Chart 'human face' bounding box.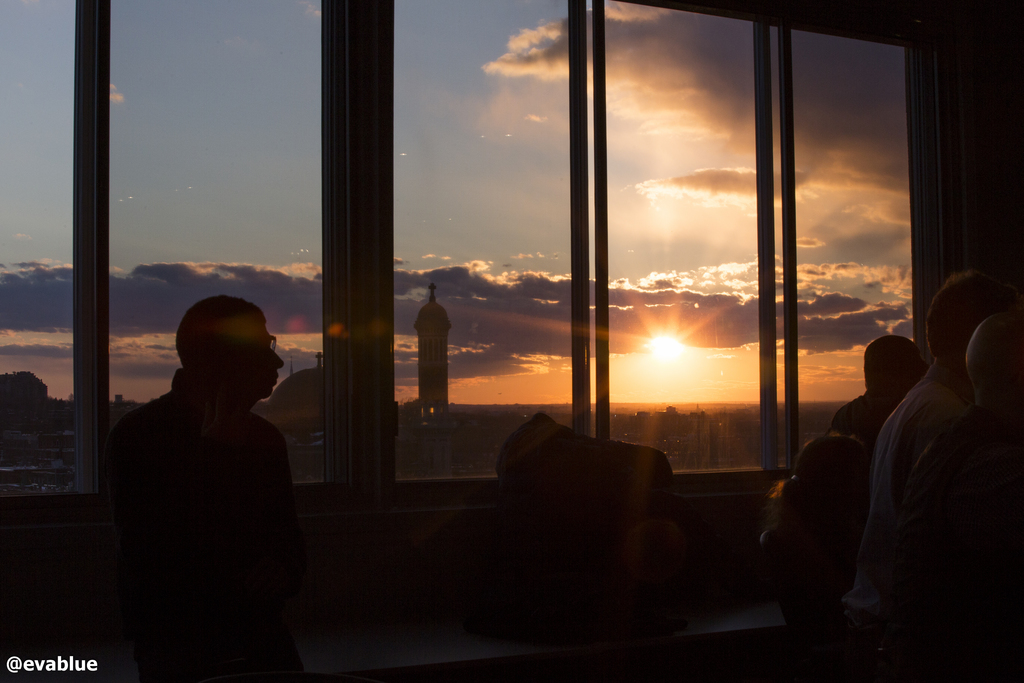
Charted: (left=236, top=315, right=285, bottom=400).
